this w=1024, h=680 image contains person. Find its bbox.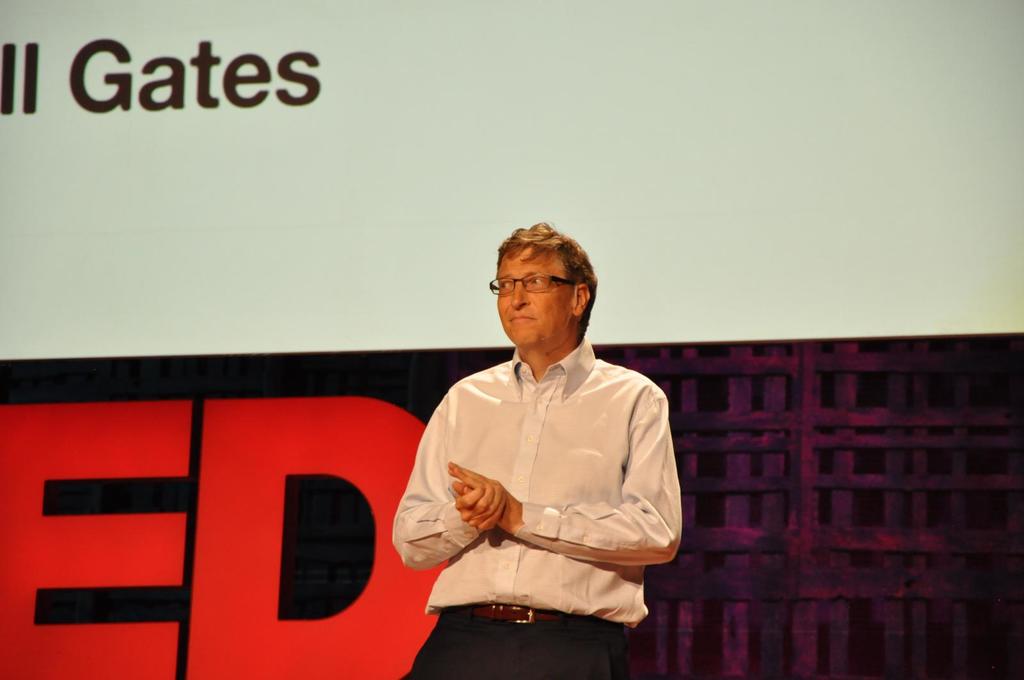
{"x1": 410, "y1": 220, "x2": 701, "y2": 679}.
